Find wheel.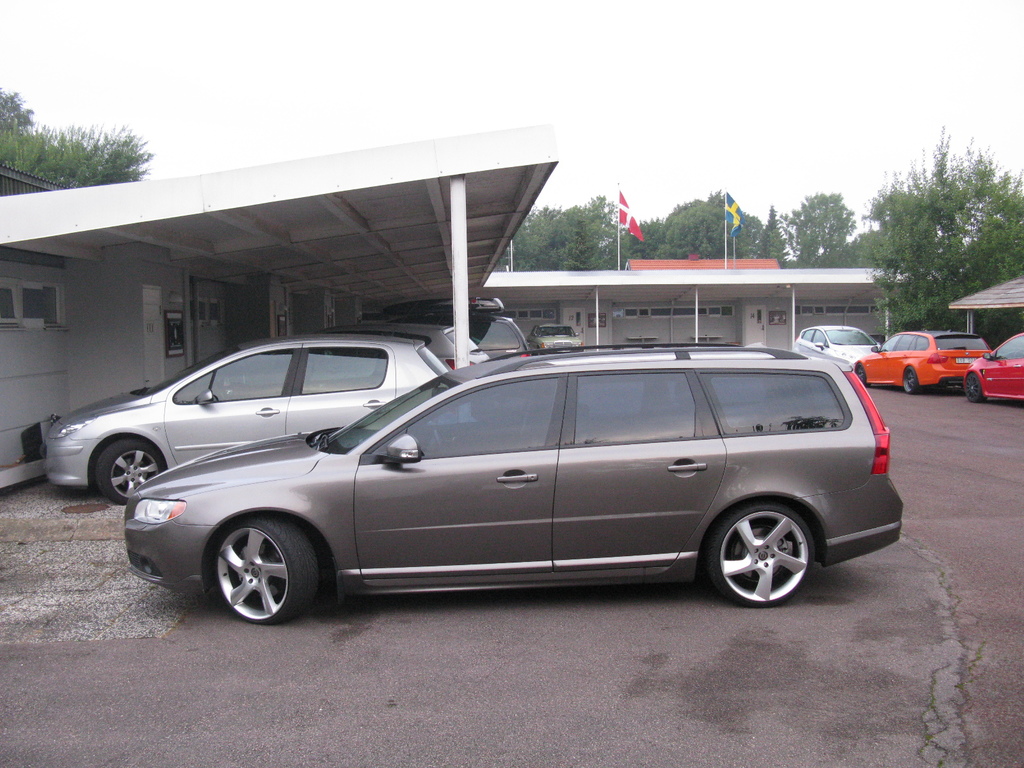
Rect(207, 498, 330, 623).
